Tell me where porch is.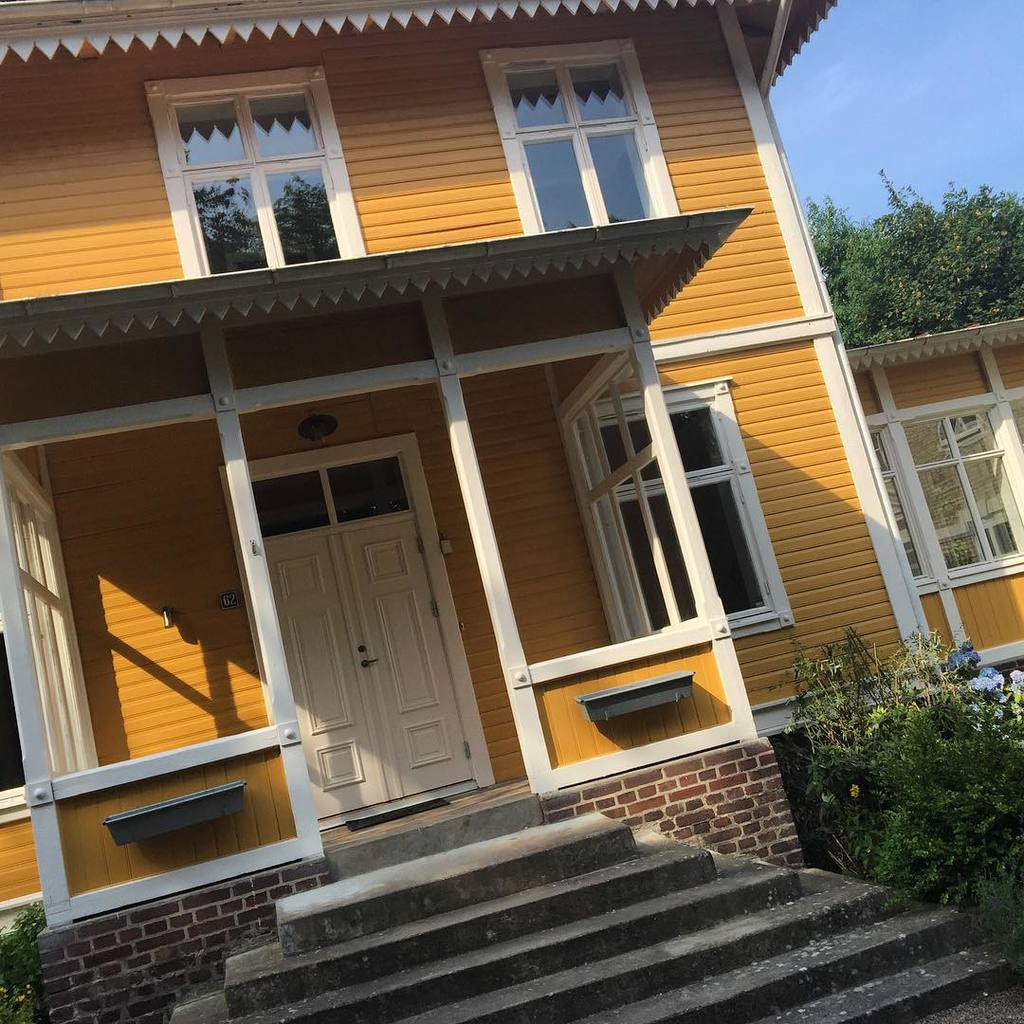
porch is at 57/620/1023/1023.
